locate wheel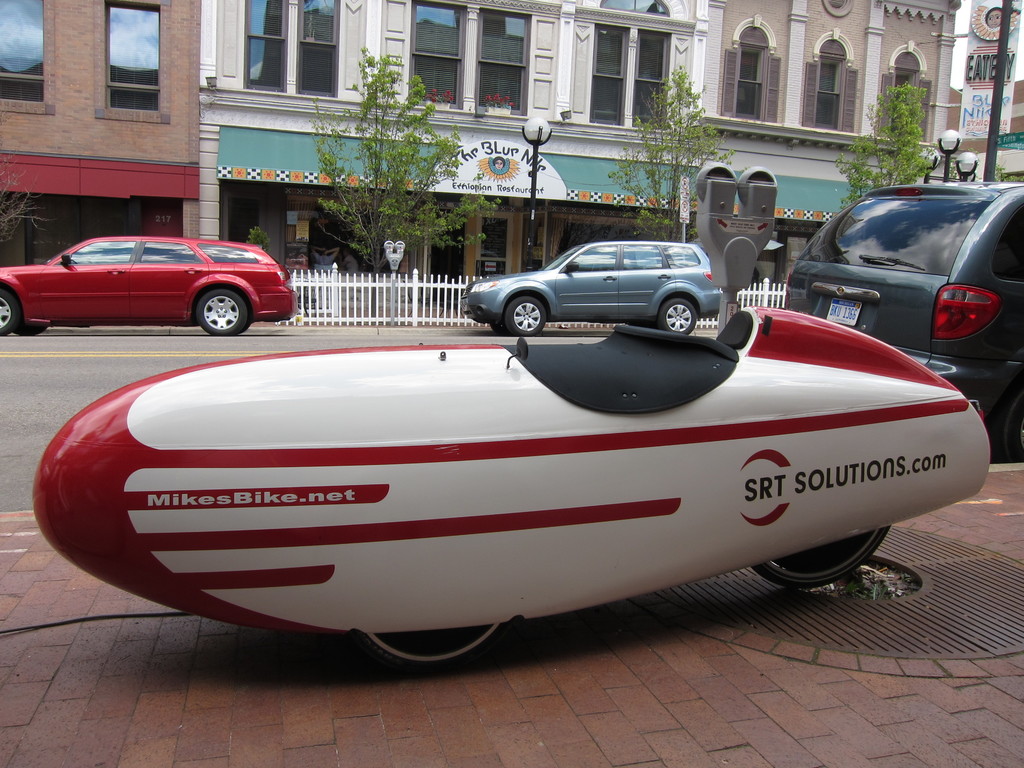
detection(237, 312, 253, 333)
